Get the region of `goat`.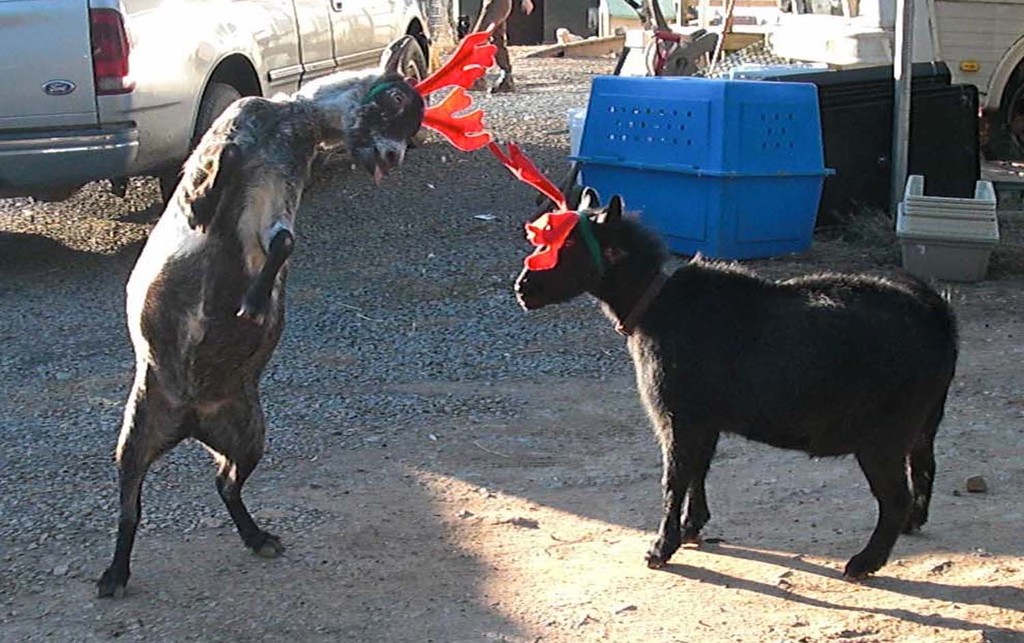
BBox(527, 202, 965, 597).
